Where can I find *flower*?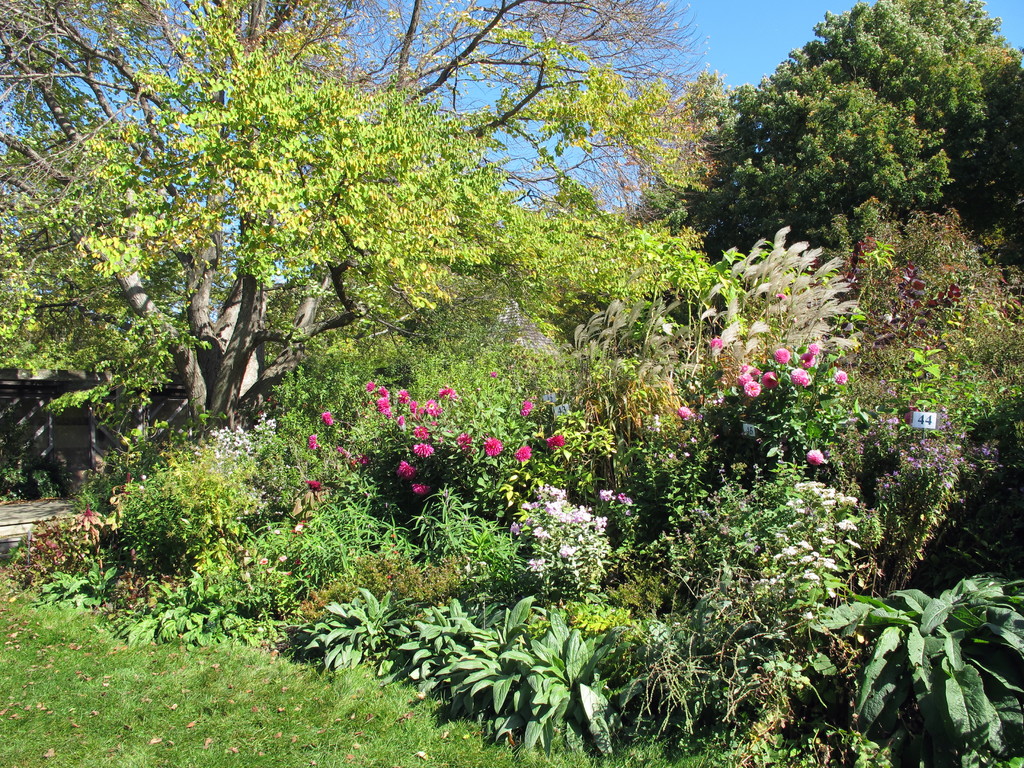
You can find it at left=599, top=485, right=612, bottom=504.
